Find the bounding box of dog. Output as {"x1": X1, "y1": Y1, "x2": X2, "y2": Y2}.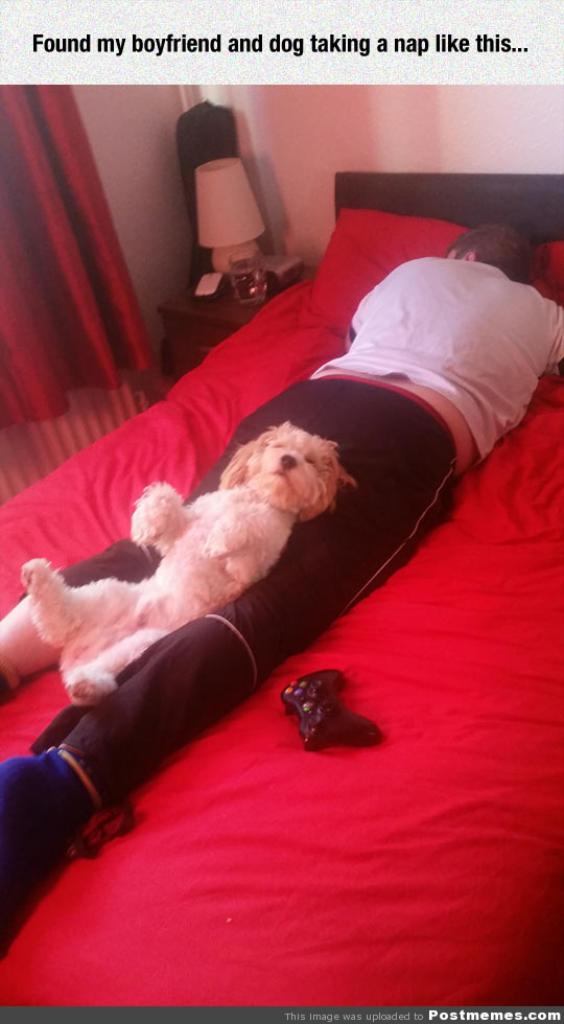
{"x1": 22, "y1": 426, "x2": 357, "y2": 711}.
